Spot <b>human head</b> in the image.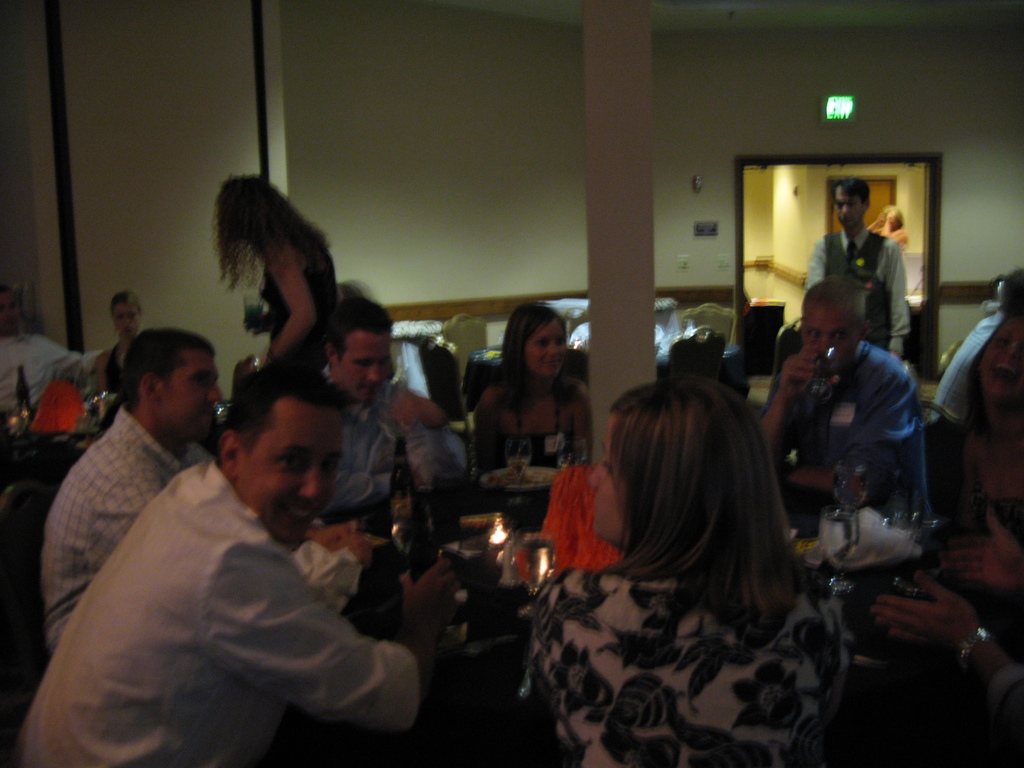
<b>human head</b> found at 883:207:904:229.
